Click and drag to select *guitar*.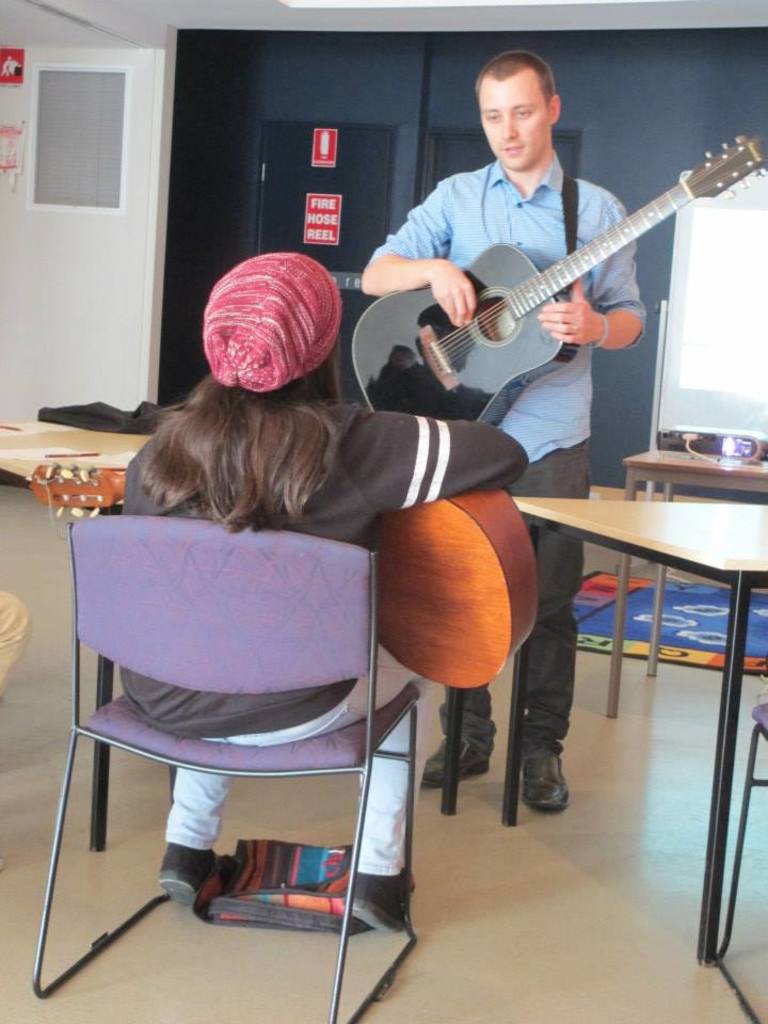
Selection: bbox=(13, 471, 534, 693).
